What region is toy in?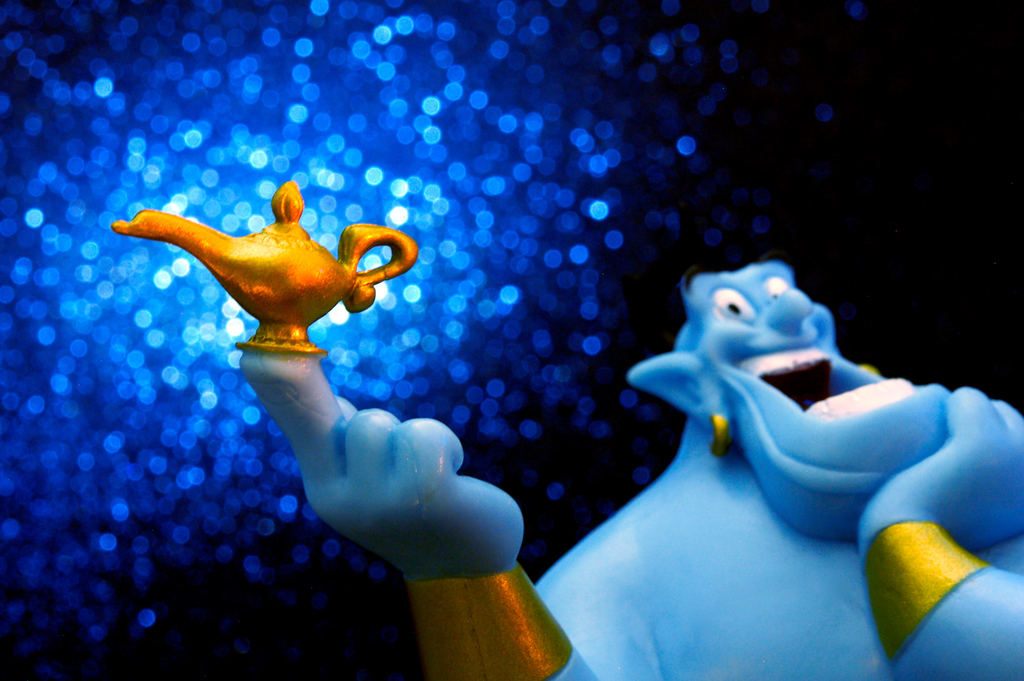
(left=124, top=193, right=417, bottom=356).
